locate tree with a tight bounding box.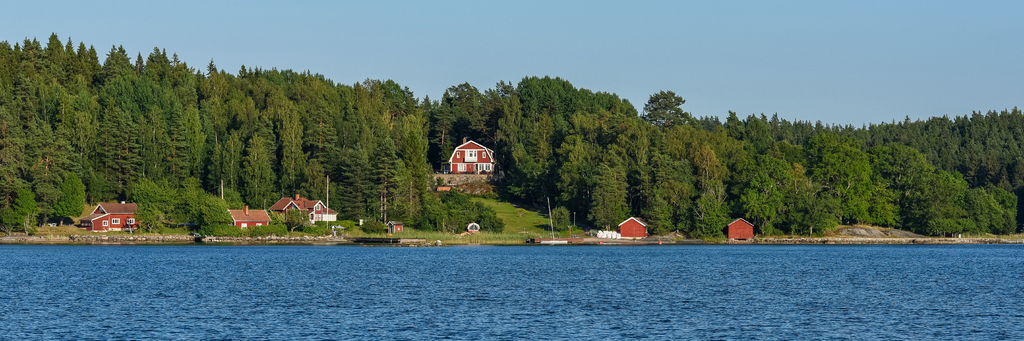
rect(57, 93, 73, 166).
